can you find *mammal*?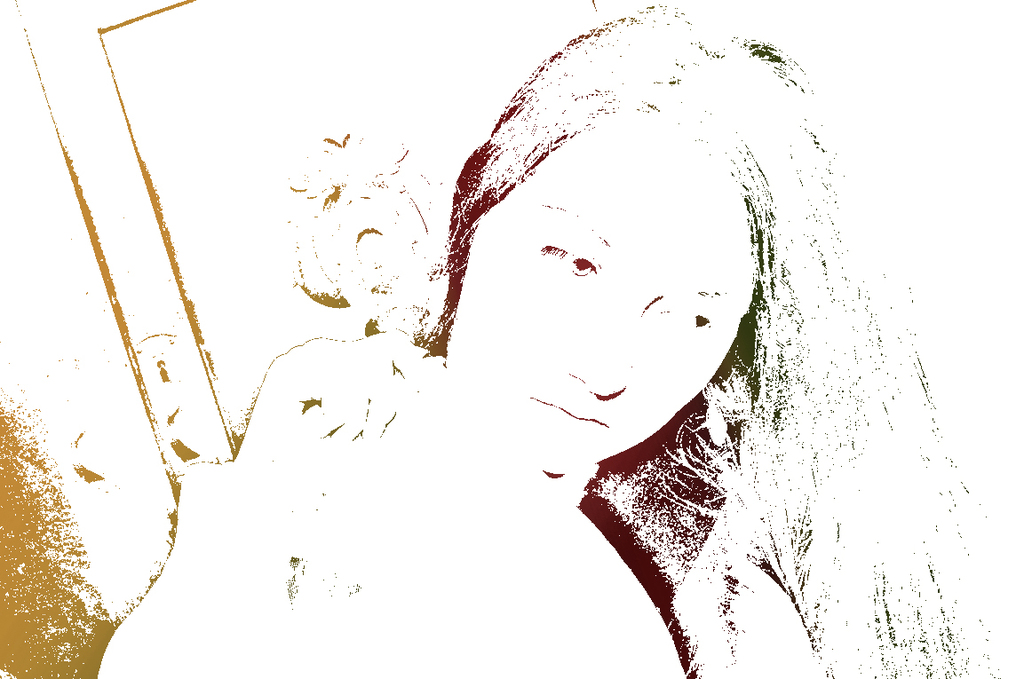
Yes, bounding box: bbox=(94, 0, 1023, 678).
